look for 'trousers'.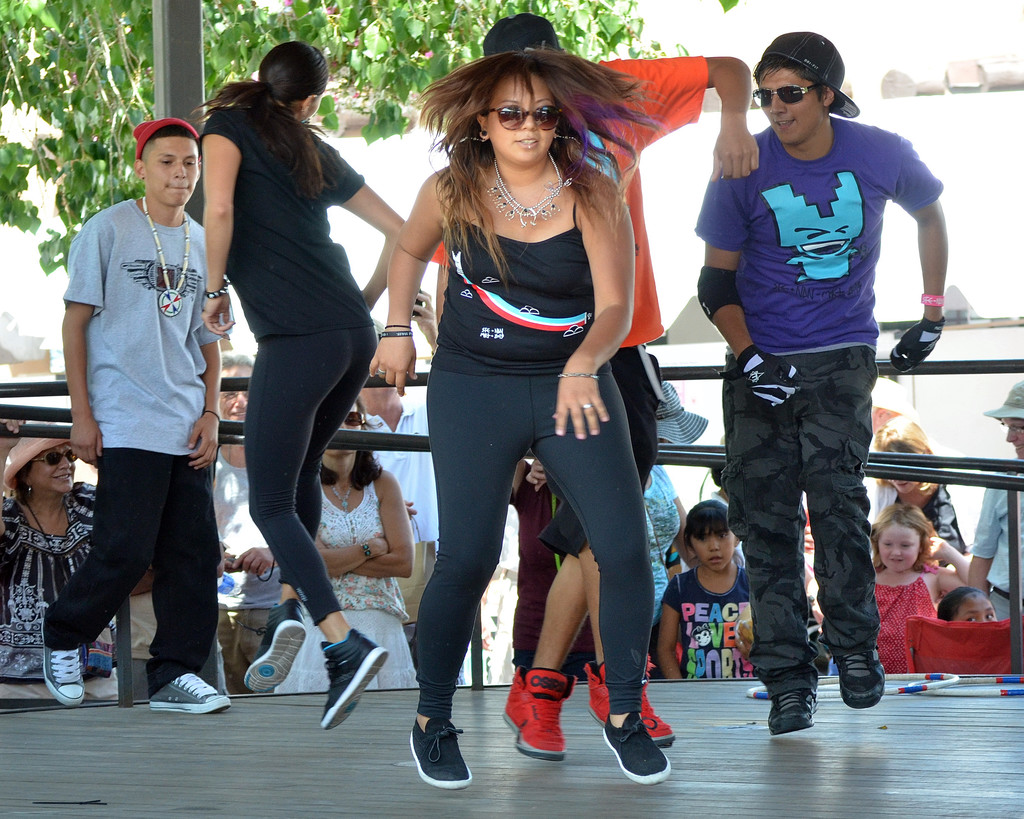
Found: 50, 451, 211, 683.
